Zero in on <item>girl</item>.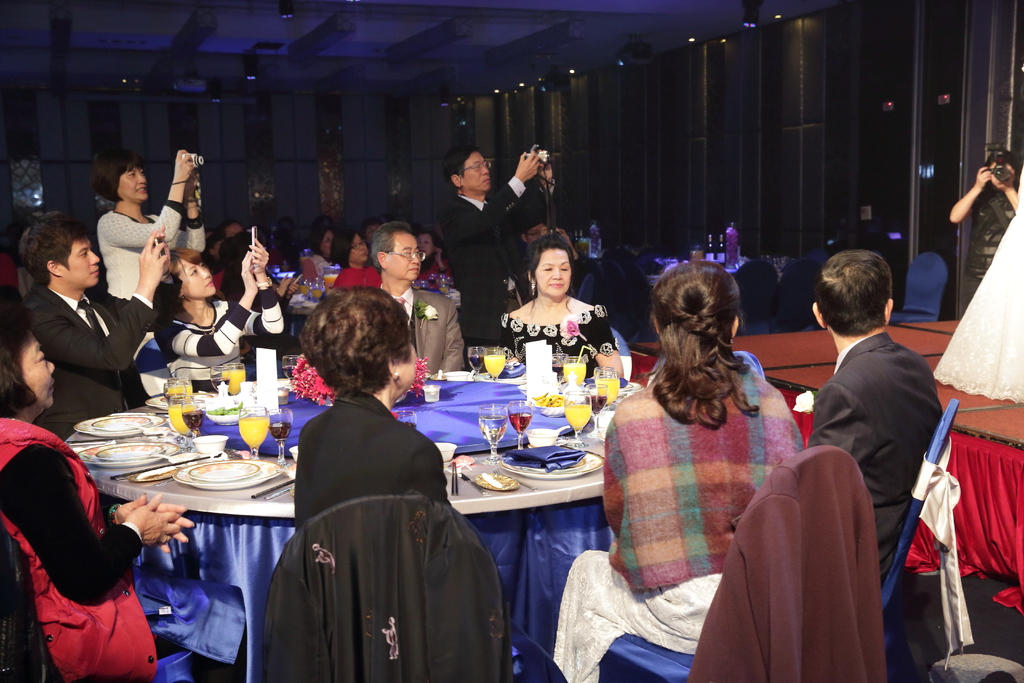
Zeroed in: detection(154, 238, 285, 370).
